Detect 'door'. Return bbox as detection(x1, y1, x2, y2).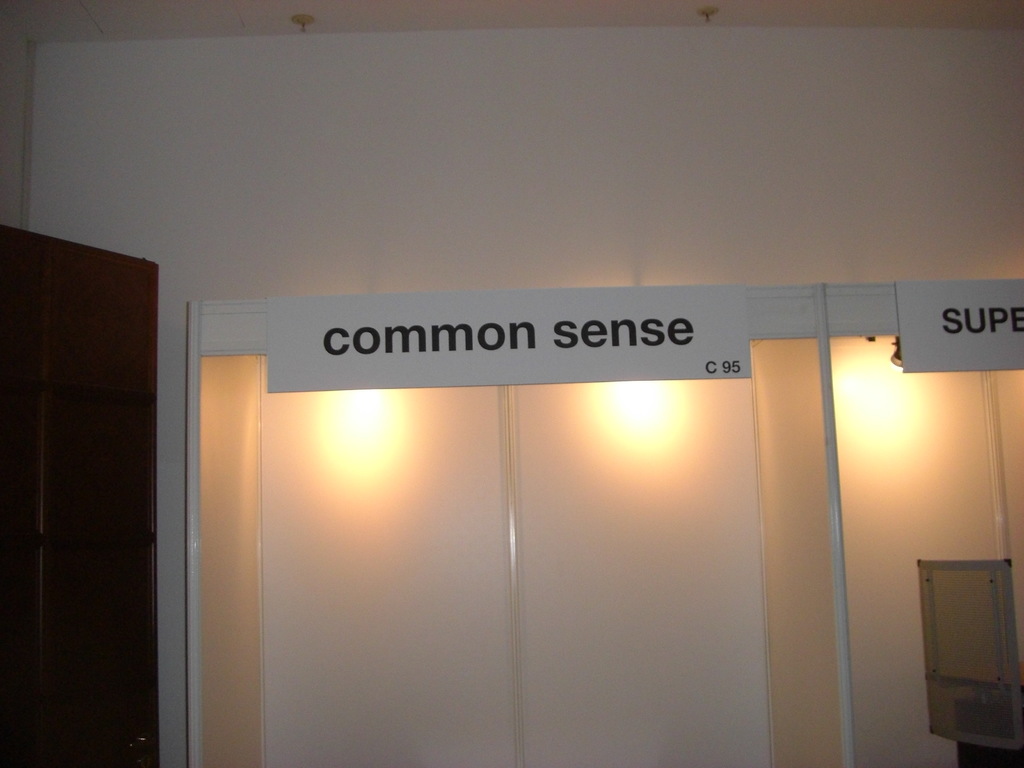
detection(0, 242, 151, 767).
